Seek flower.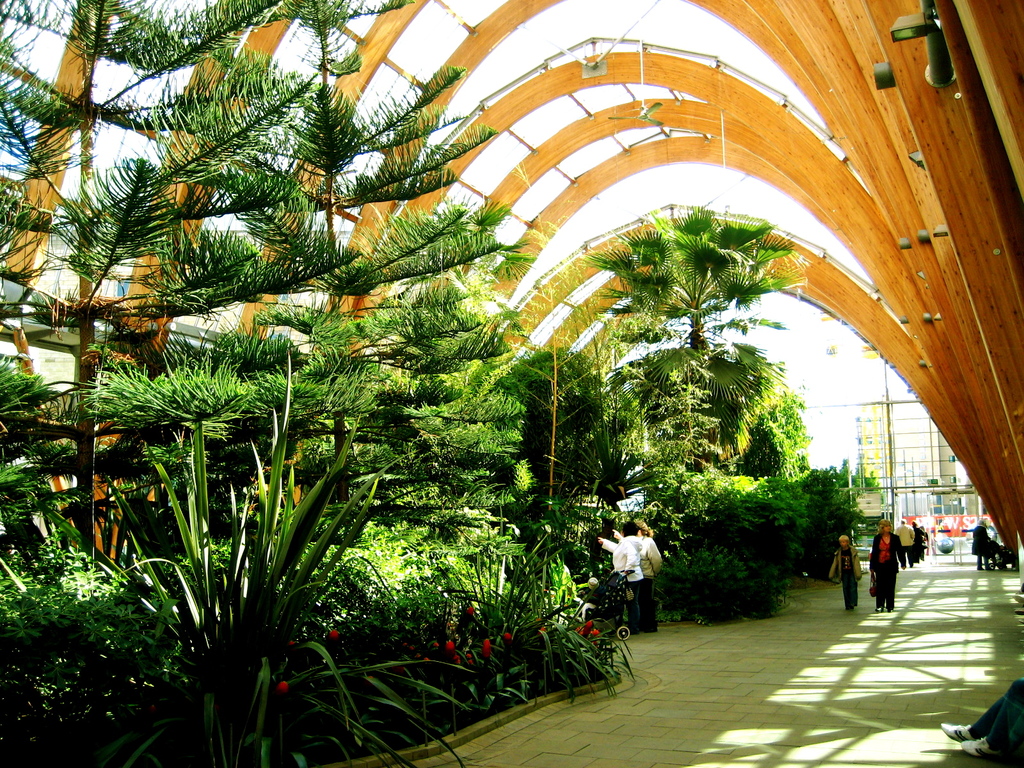
Rect(536, 626, 545, 637).
